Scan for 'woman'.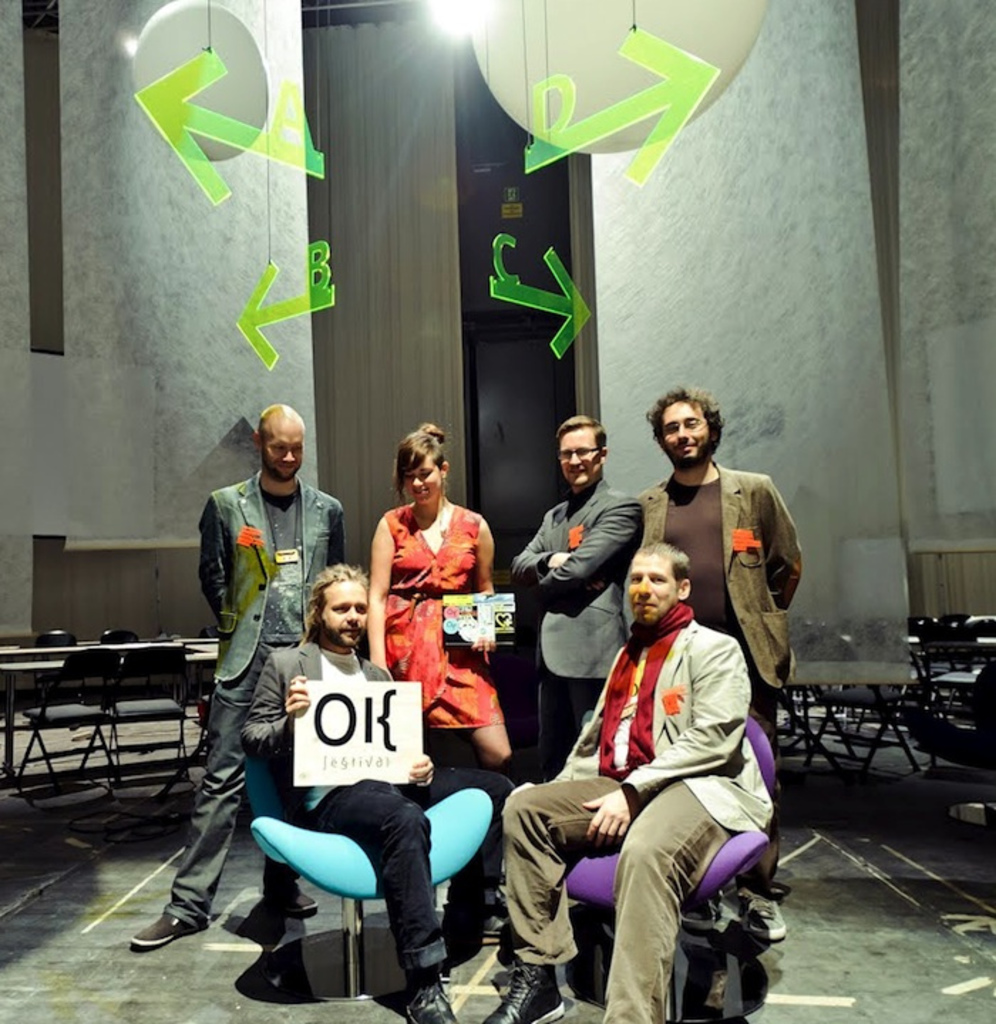
Scan result: [359, 421, 521, 799].
